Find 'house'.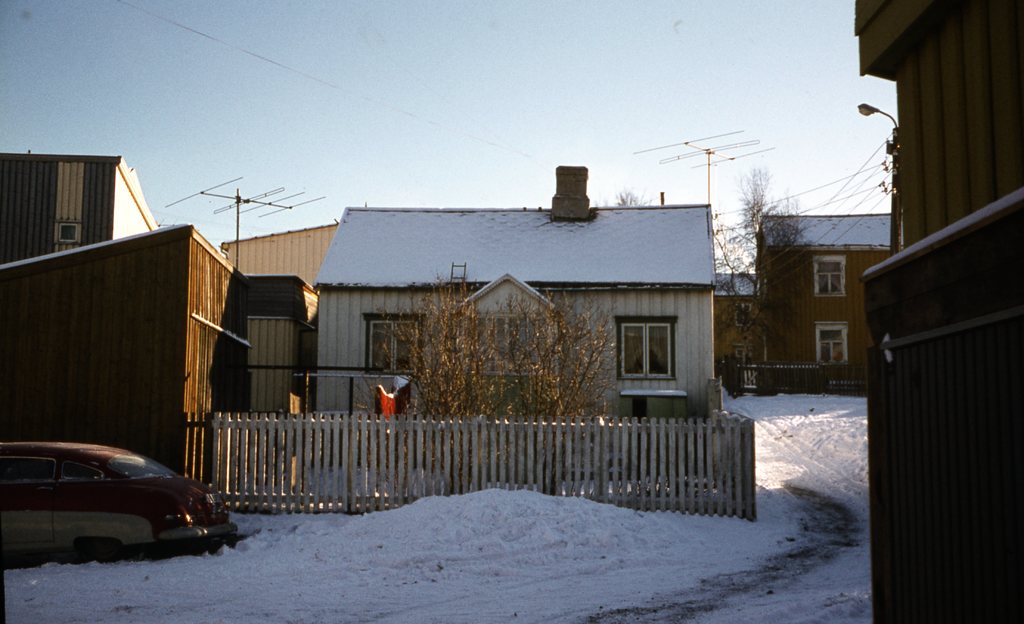
region(740, 207, 896, 398).
